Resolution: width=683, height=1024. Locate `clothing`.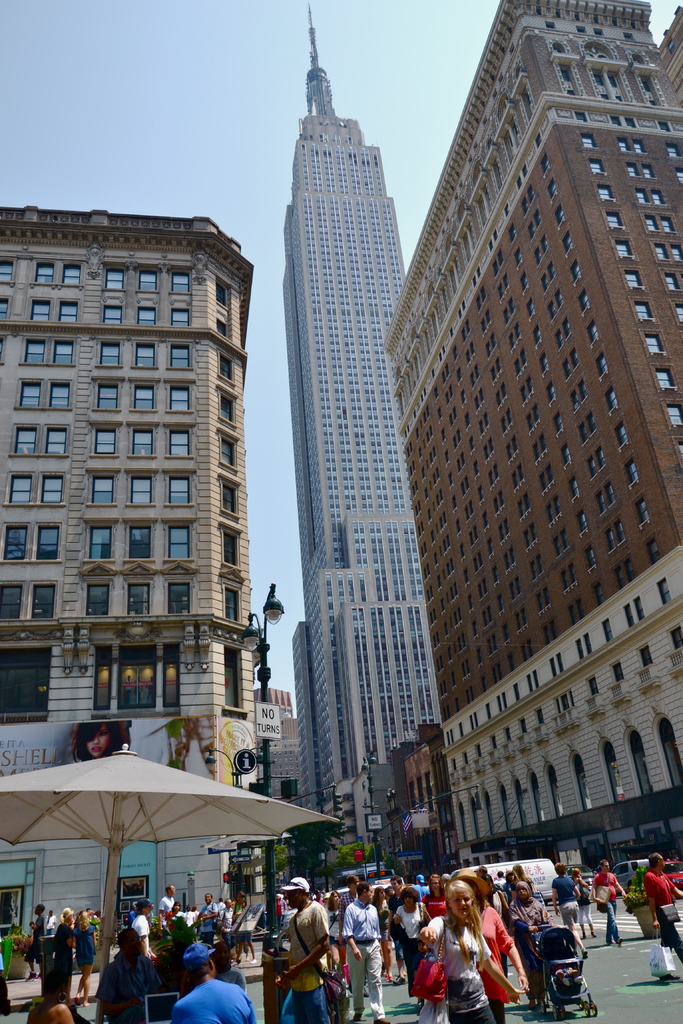
bbox(569, 877, 588, 929).
